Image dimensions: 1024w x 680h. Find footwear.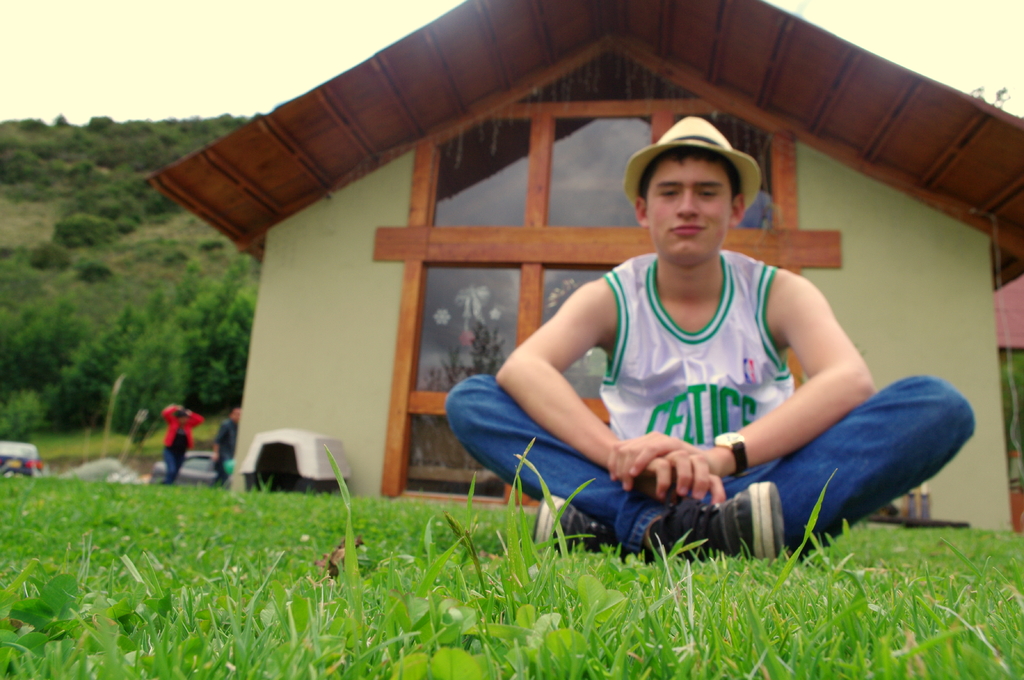
bbox=[528, 490, 605, 560].
